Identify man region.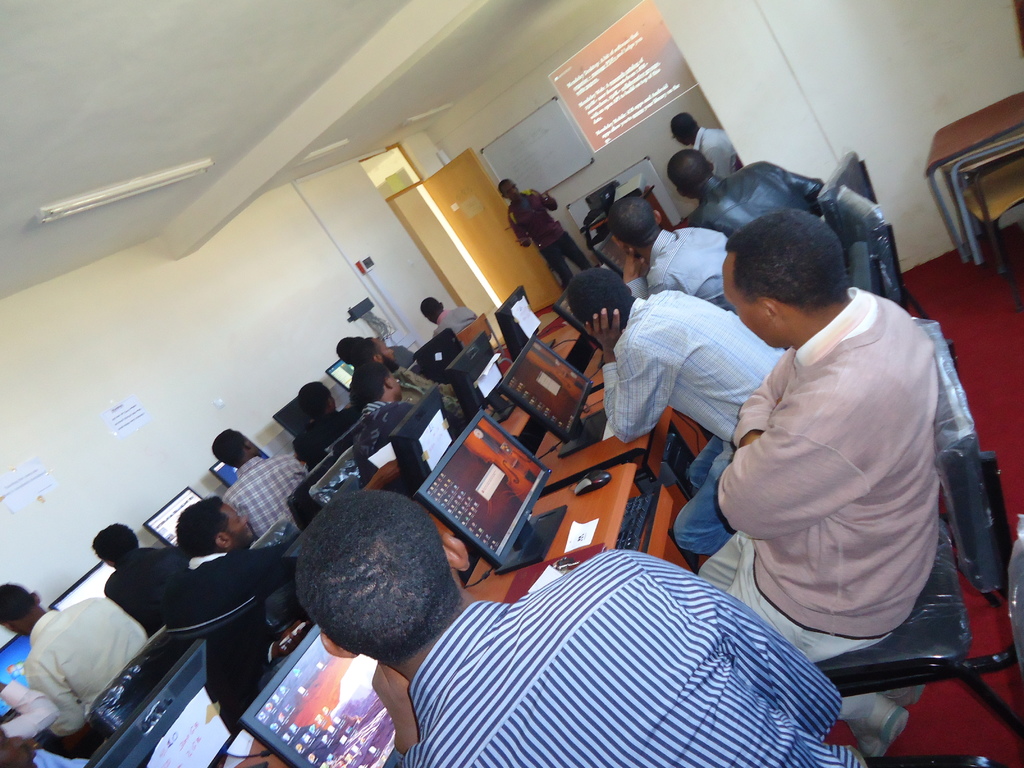
Region: bbox(360, 361, 406, 458).
